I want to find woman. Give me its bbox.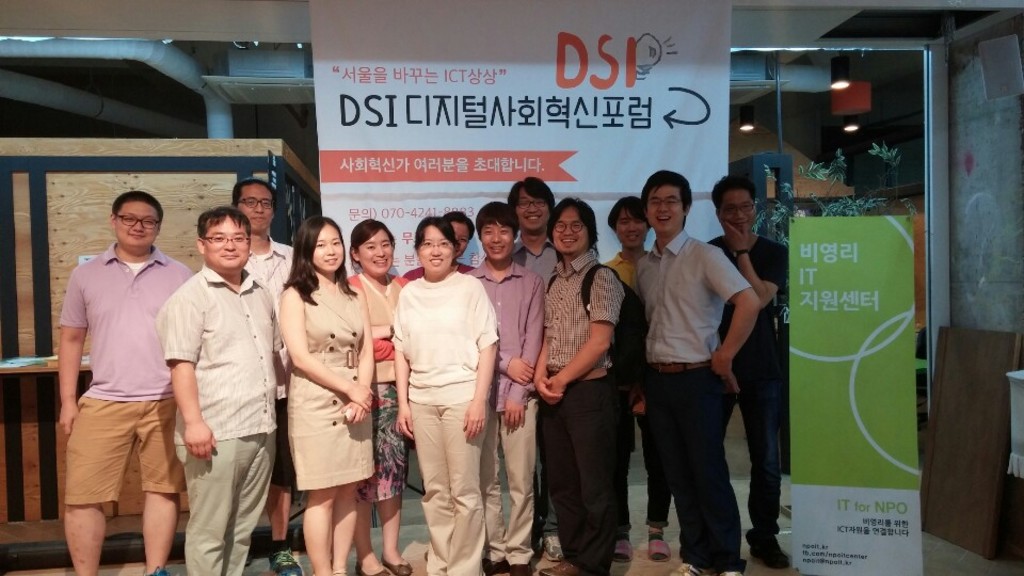
select_region(262, 209, 386, 571).
